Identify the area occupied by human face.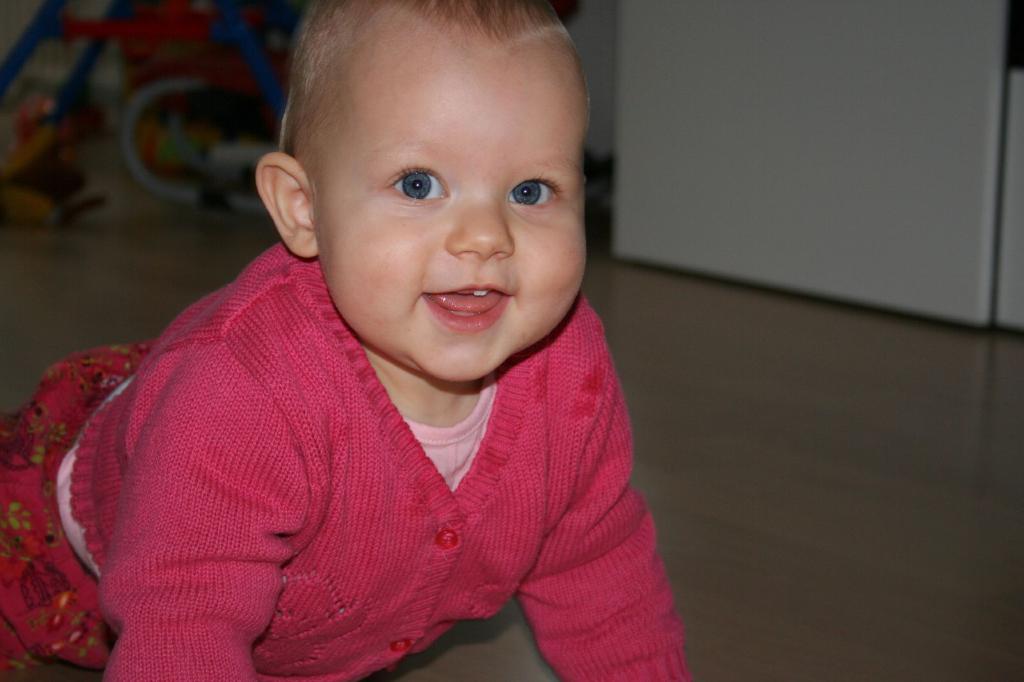
Area: [312, 25, 583, 379].
